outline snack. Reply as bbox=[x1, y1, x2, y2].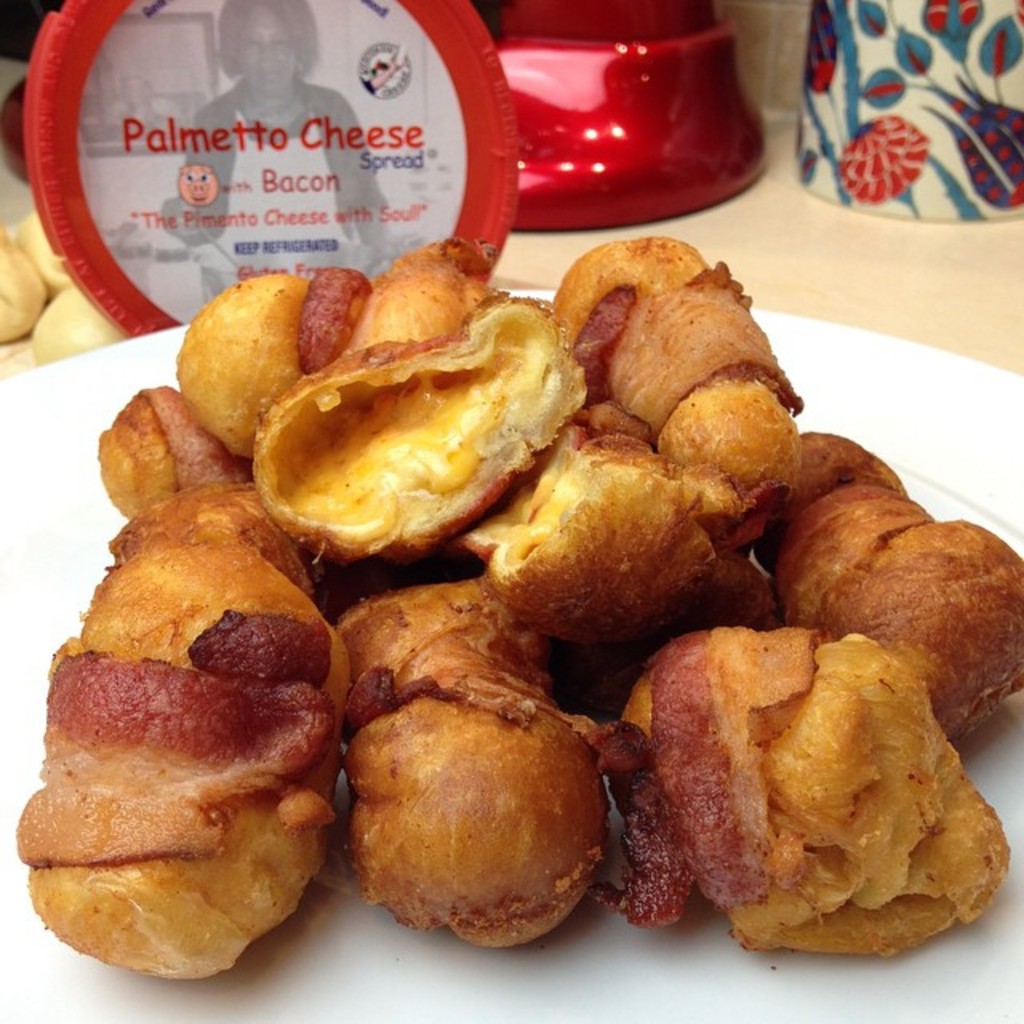
bbox=[630, 632, 984, 978].
